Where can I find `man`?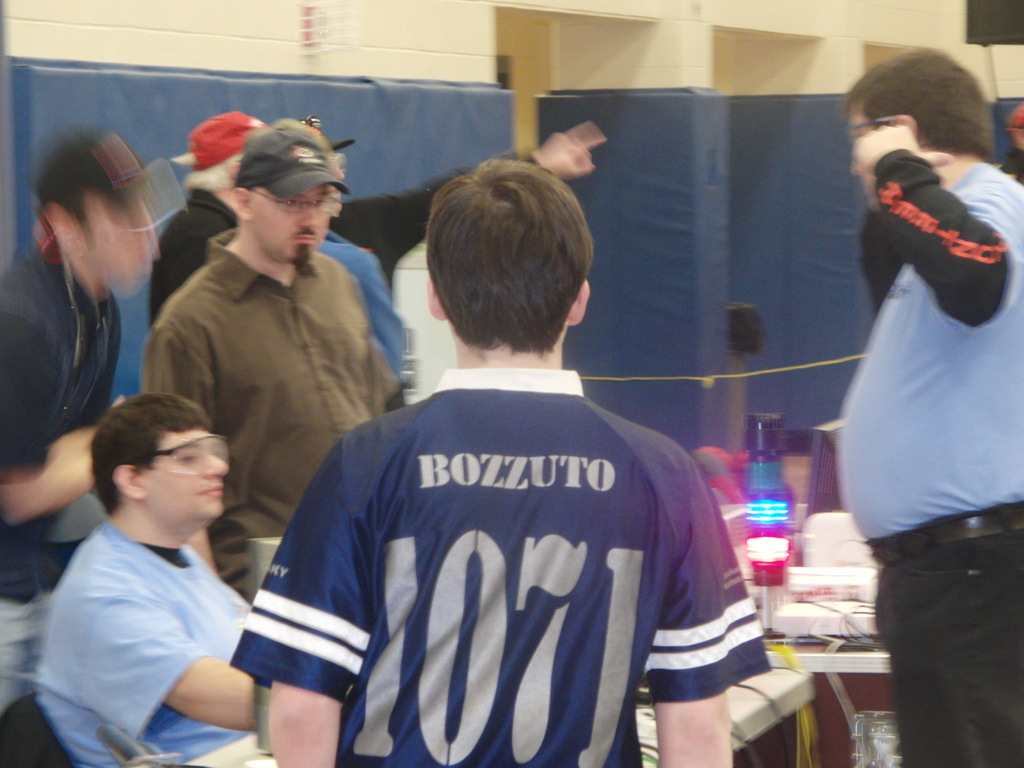
You can find it at 149, 108, 609, 336.
